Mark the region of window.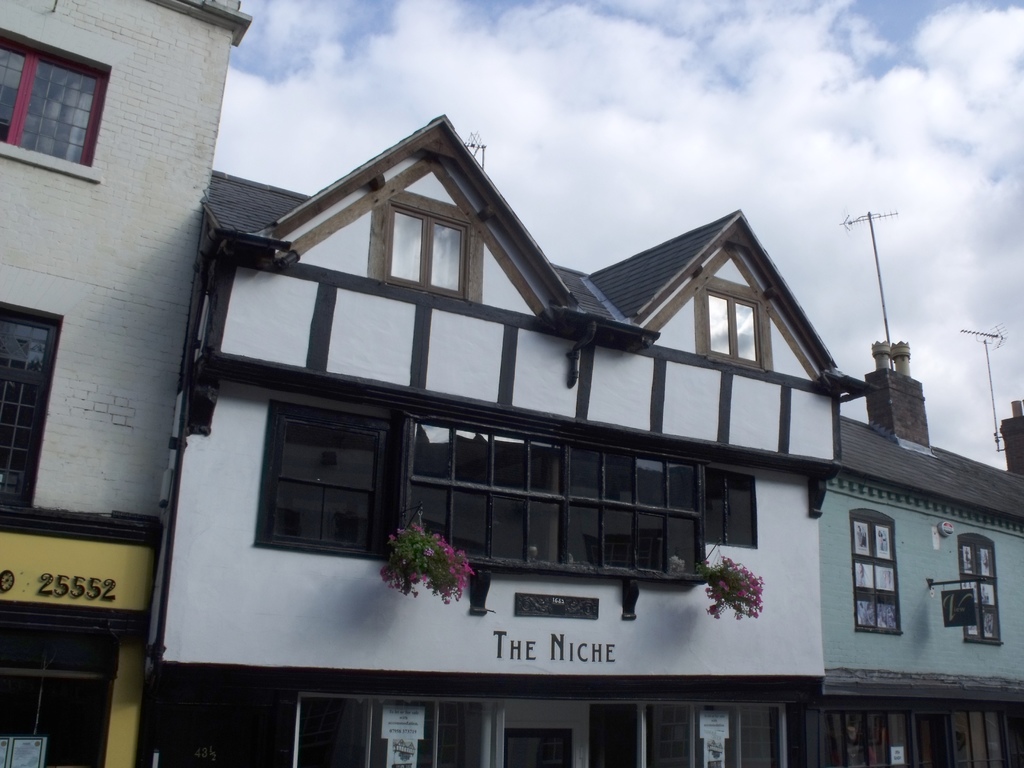
Region: left=851, top=518, right=901, bottom=634.
